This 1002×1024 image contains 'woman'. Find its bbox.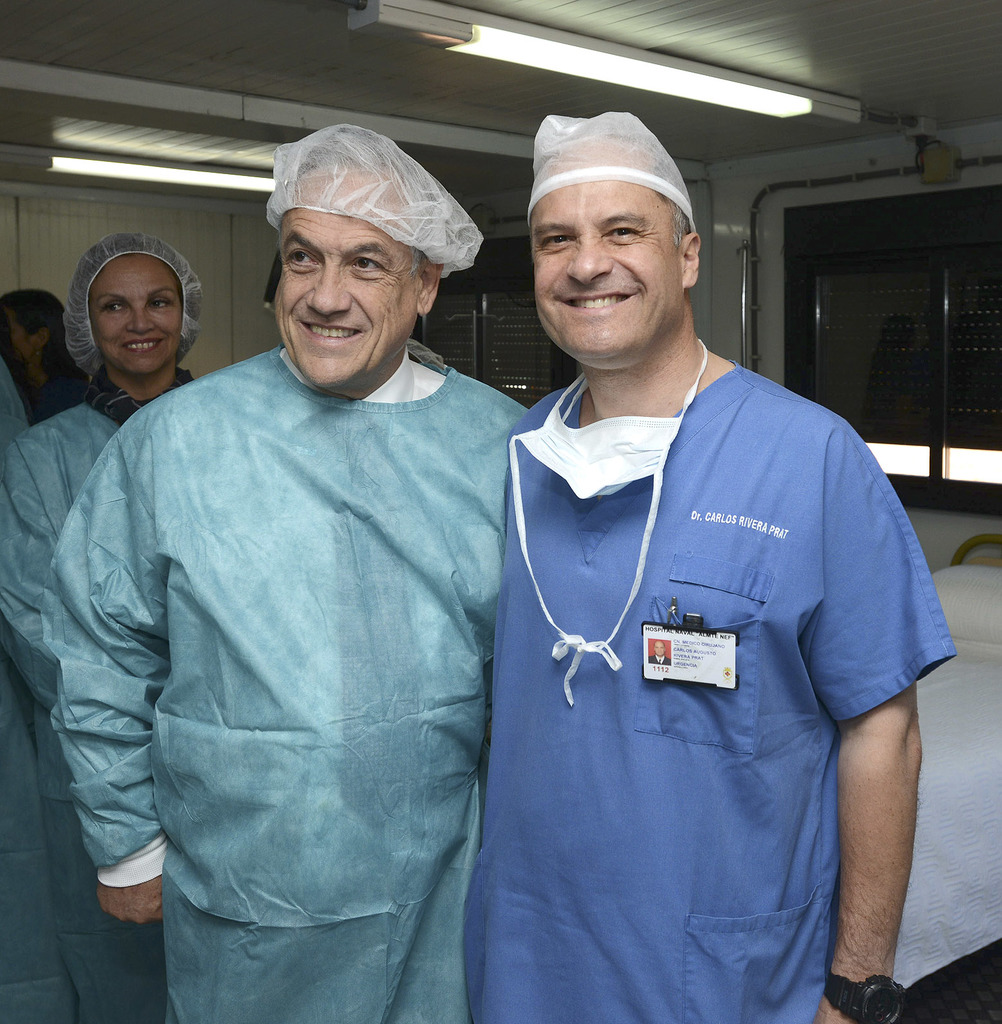
bbox=(0, 234, 195, 1019).
